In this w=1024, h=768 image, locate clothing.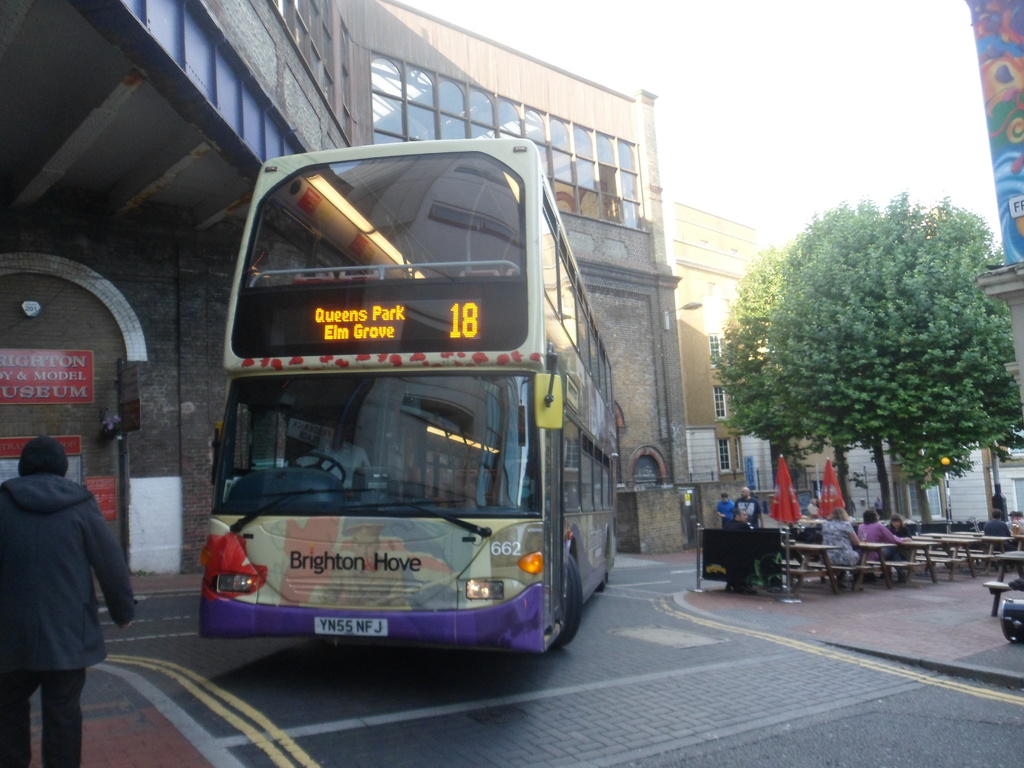
Bounding box: (852, 521, 900, 557).
